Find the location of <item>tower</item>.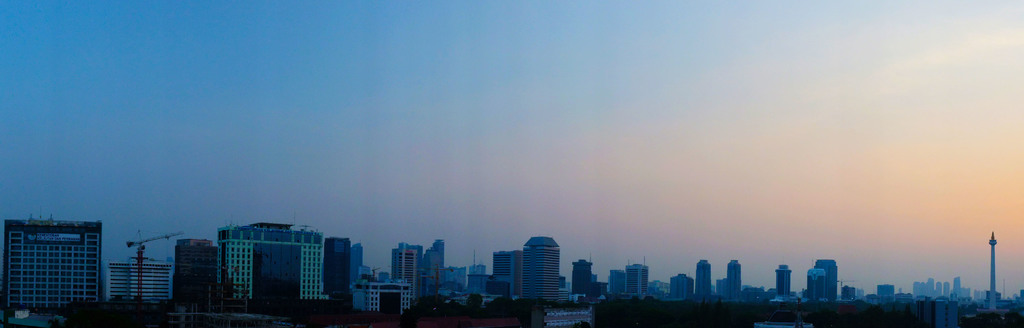
Location: [x1=804, y1=270, x2=830, y2=302].
